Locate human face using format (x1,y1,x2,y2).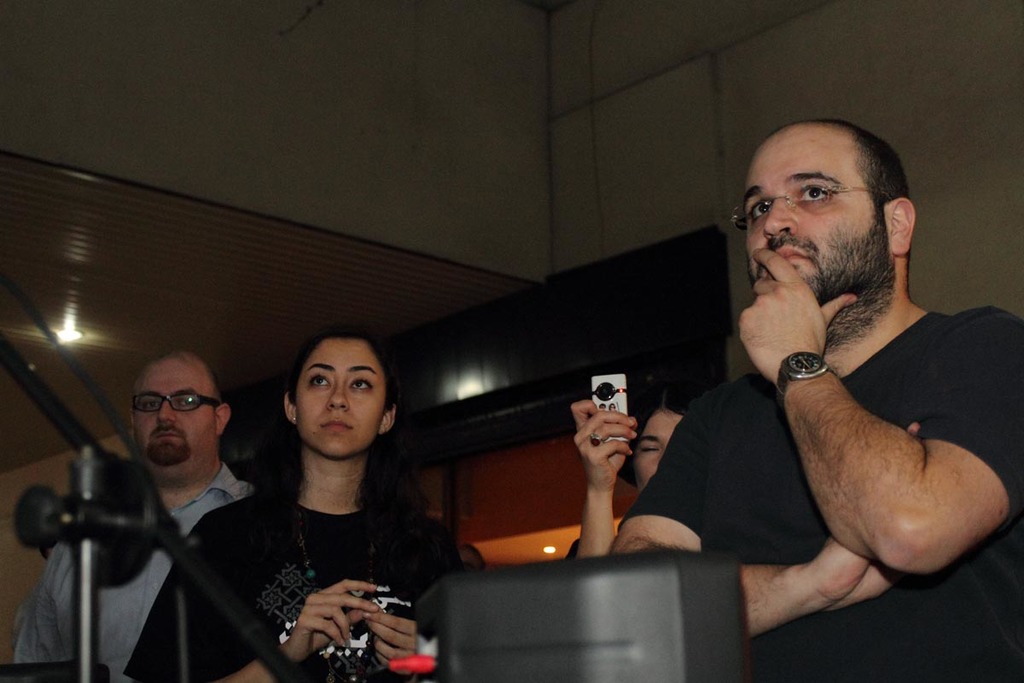
(748,128,892,309).
